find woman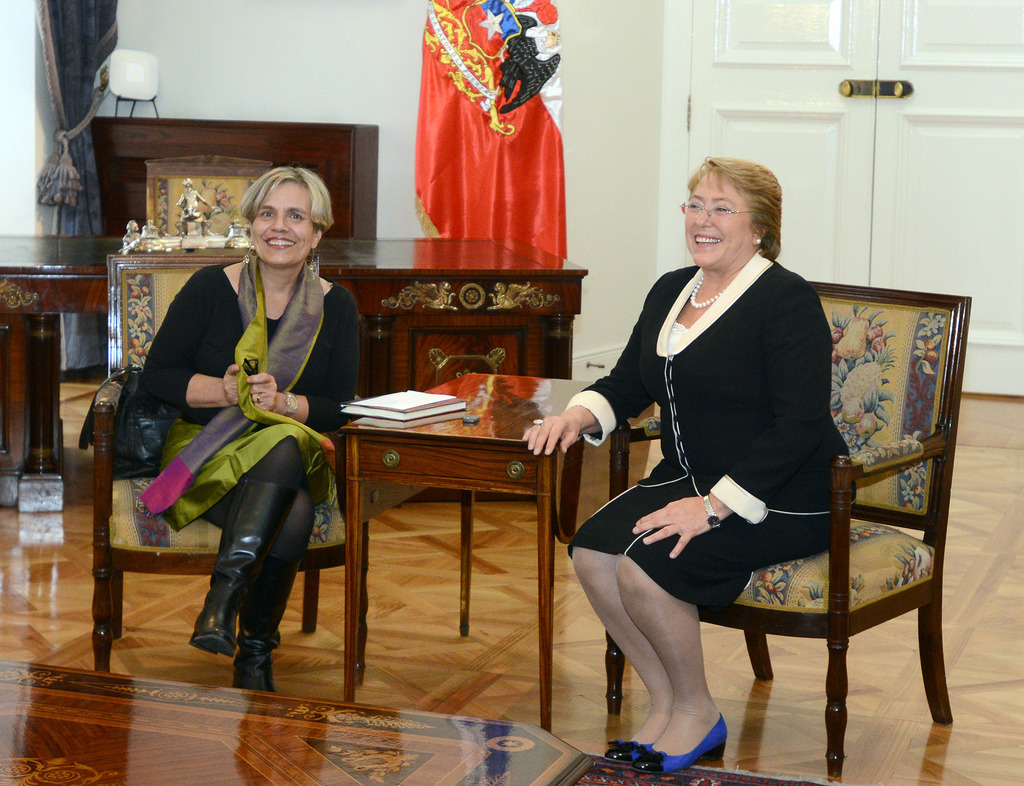
(x1=580, y1=142, x2=856, y2=767)
